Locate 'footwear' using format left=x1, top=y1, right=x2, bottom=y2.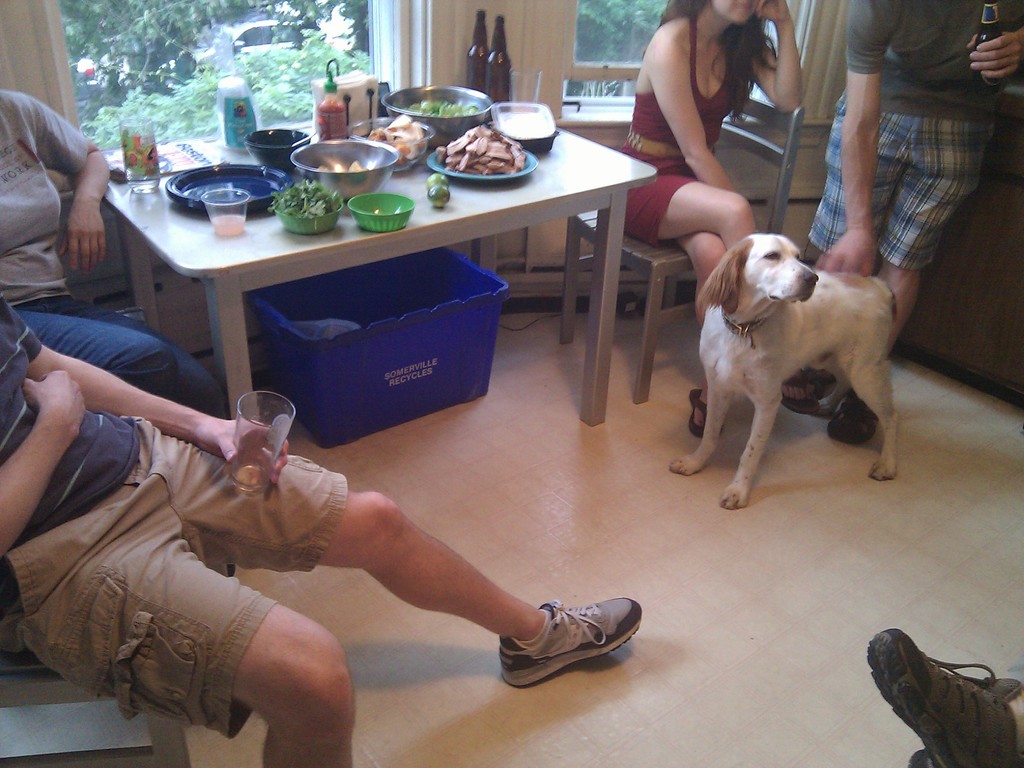
left=687, top=383, right=724, bottom=438.
